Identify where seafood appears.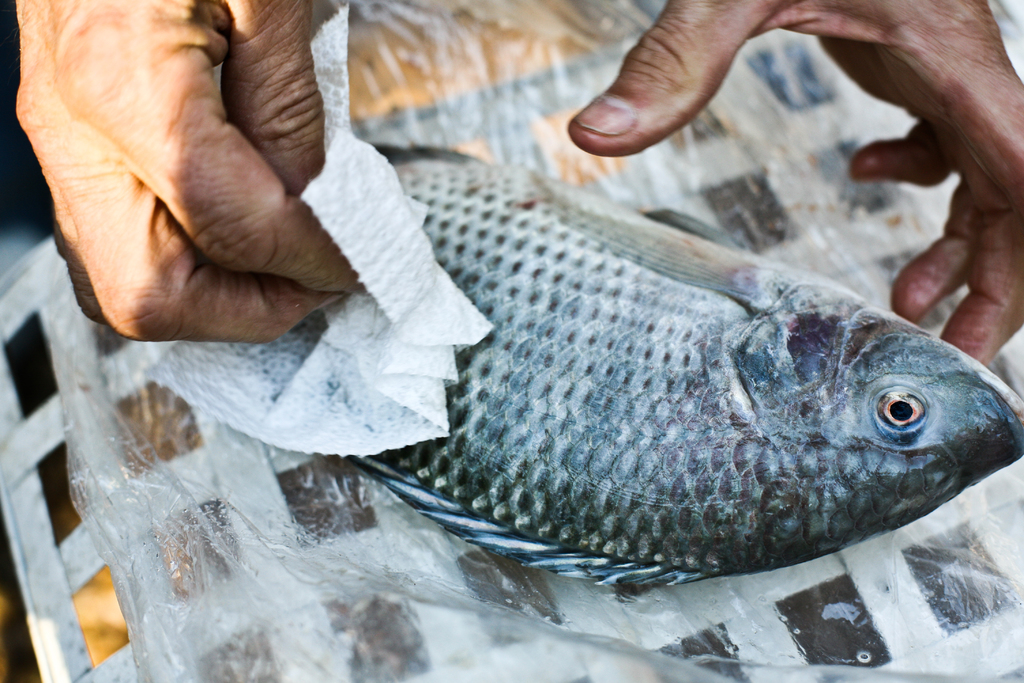
Appears at [left=225, top=134, right=1023, bottom=589].
